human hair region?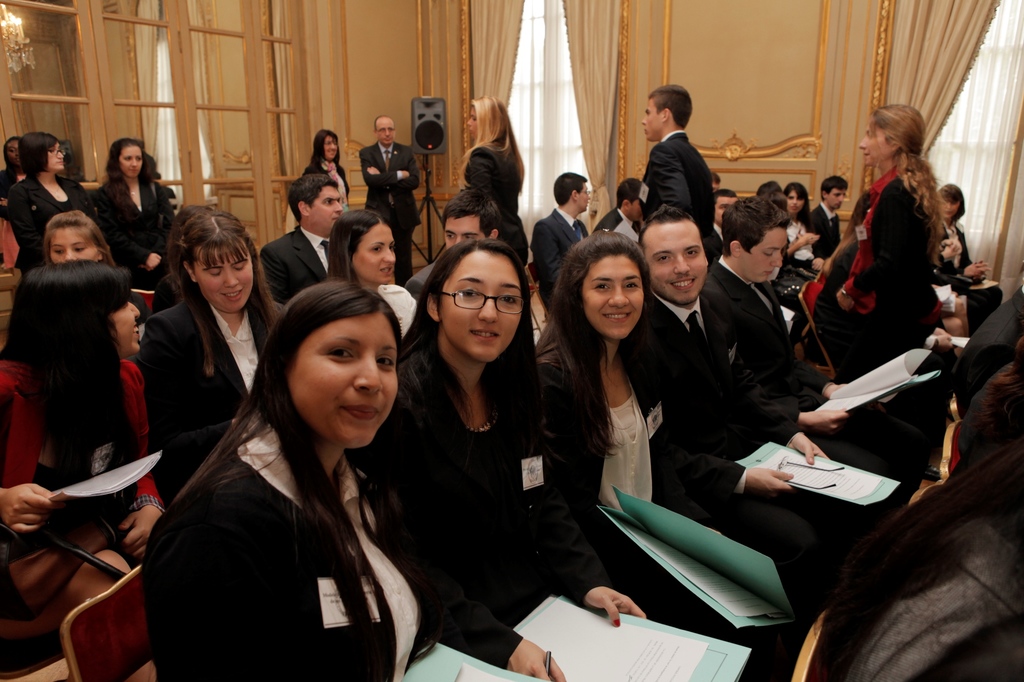
box(635, 205, 696, 256)
